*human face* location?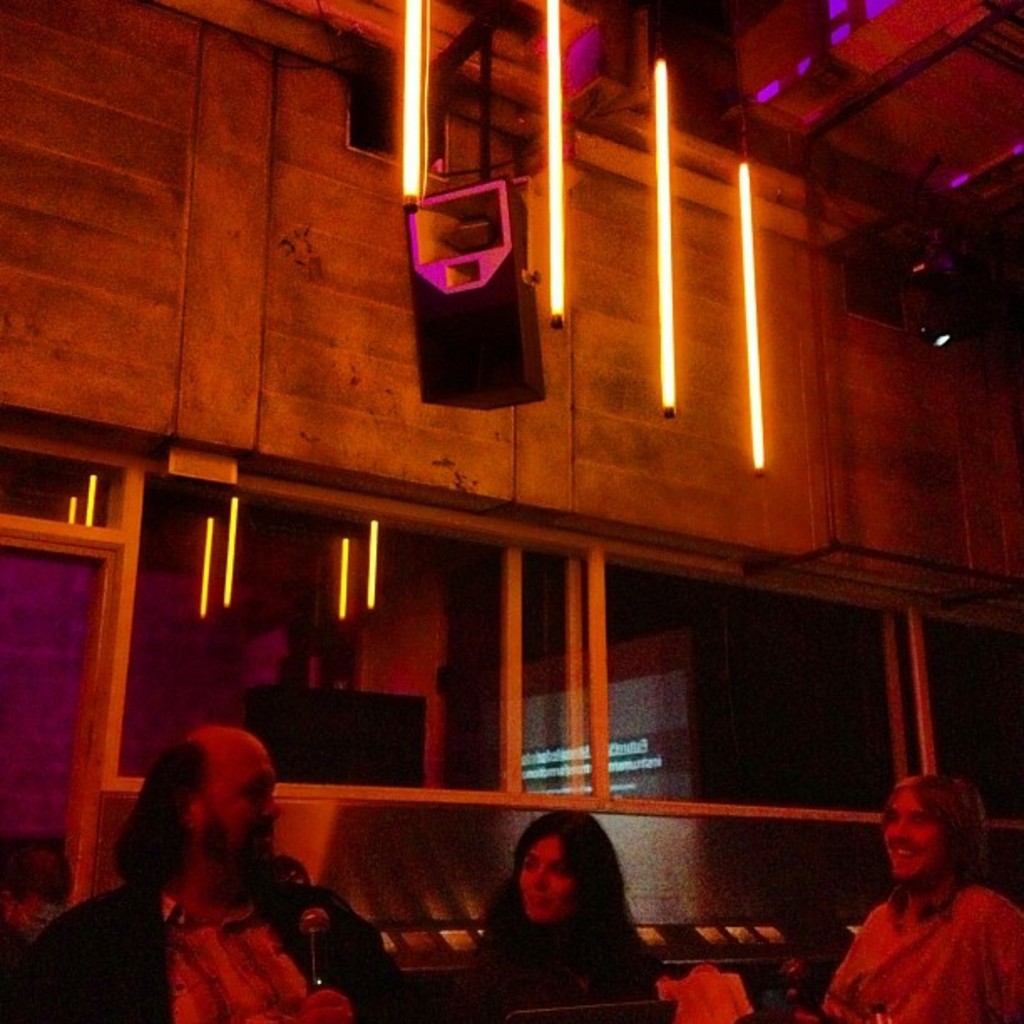
[x1=192, y1=738, x2=286, y2=875]
